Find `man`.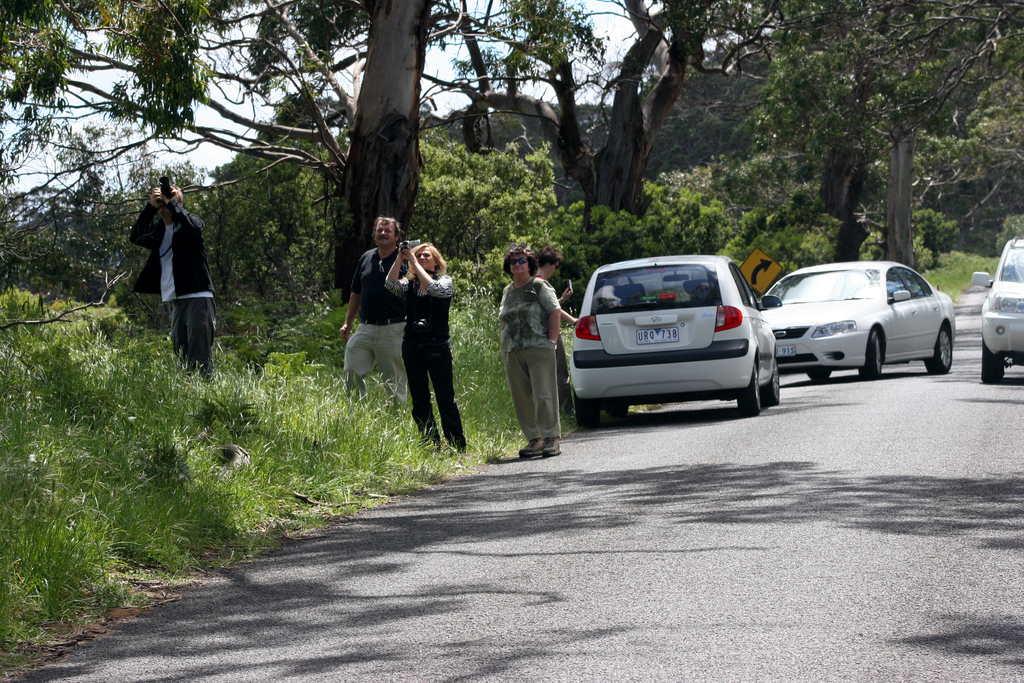
left=342, top=212, right=419, bottom=422.
